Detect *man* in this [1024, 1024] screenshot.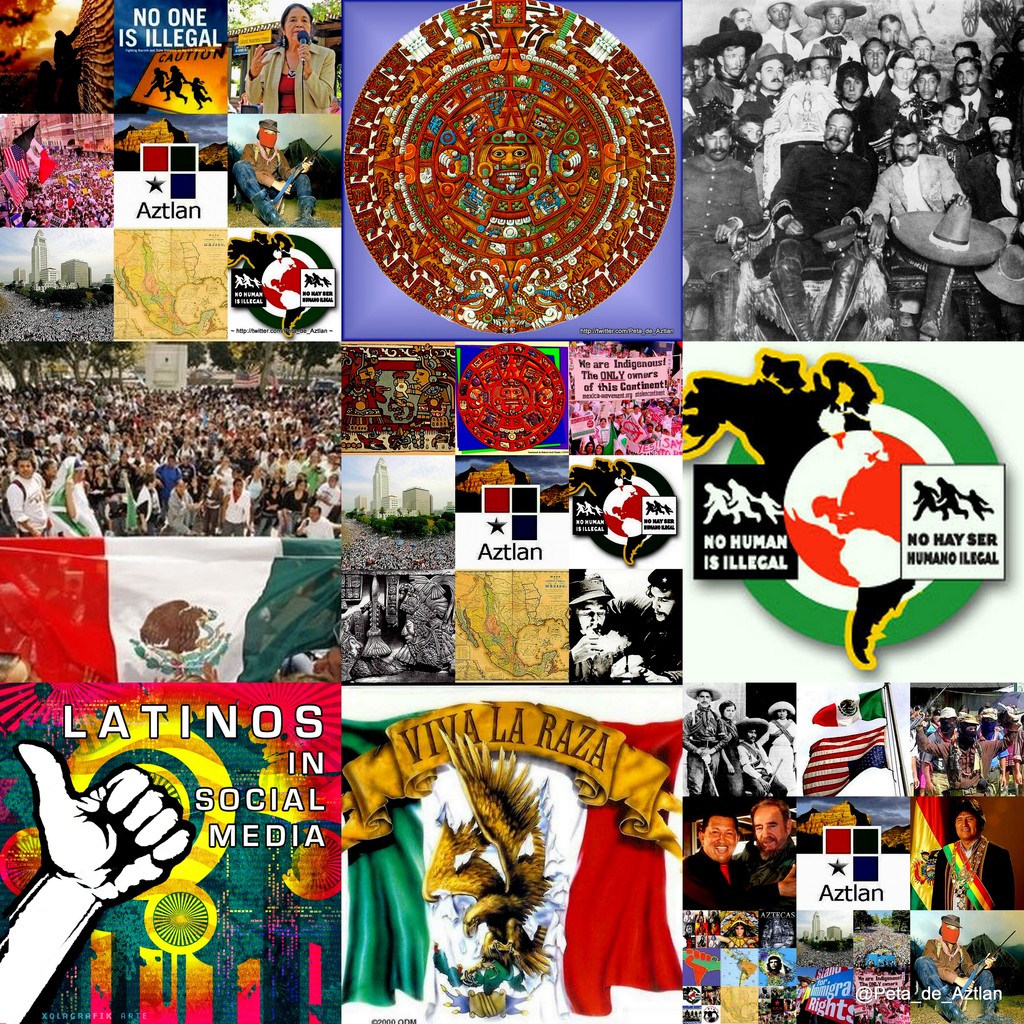
Detection: {"x1": 927, "y1": 792, "x2": 1016, "y2": 909}.
